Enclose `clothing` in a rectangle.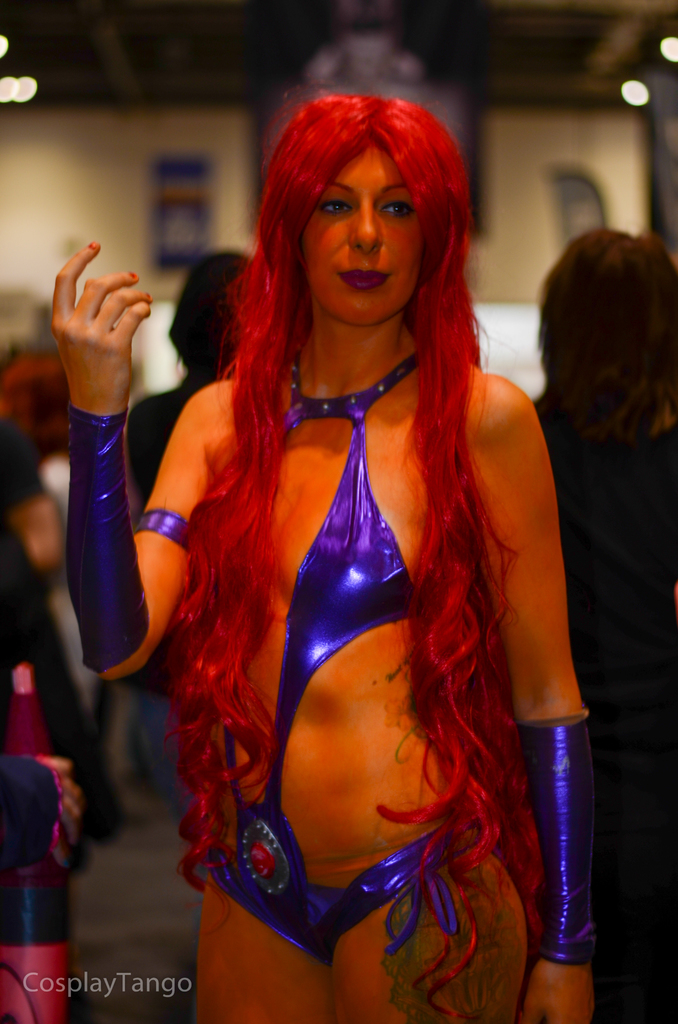
(127,376,206,689).
